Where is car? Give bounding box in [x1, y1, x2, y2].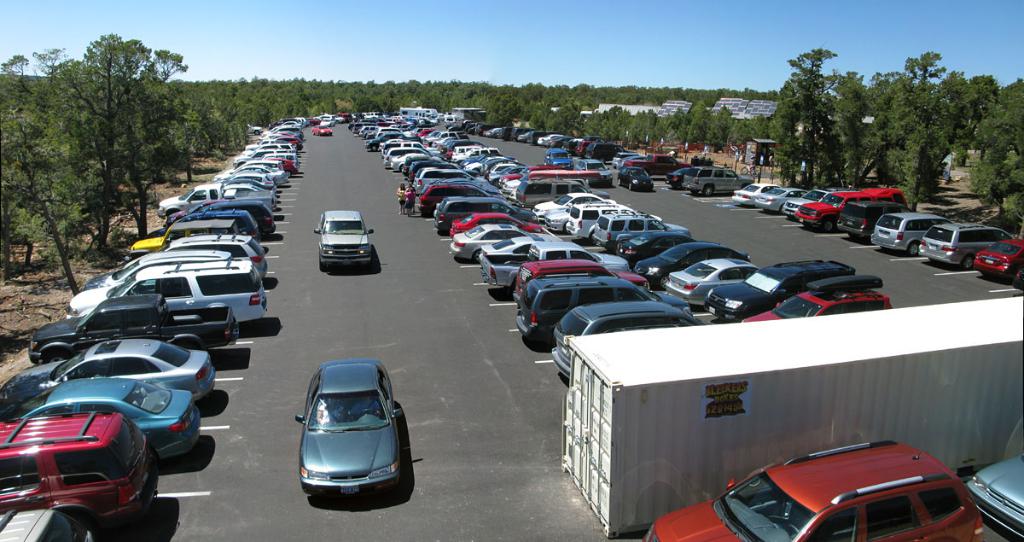
[726, 184, 780, 210].
